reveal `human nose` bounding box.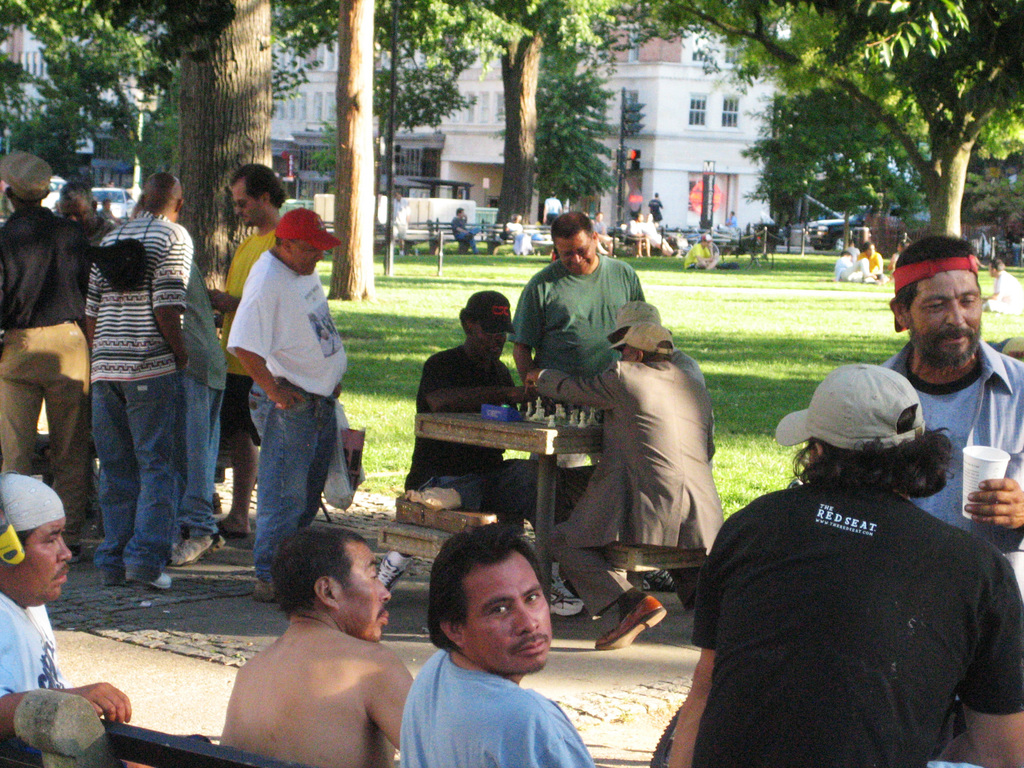
Revealed: detection(571, 255, 584, 268).
